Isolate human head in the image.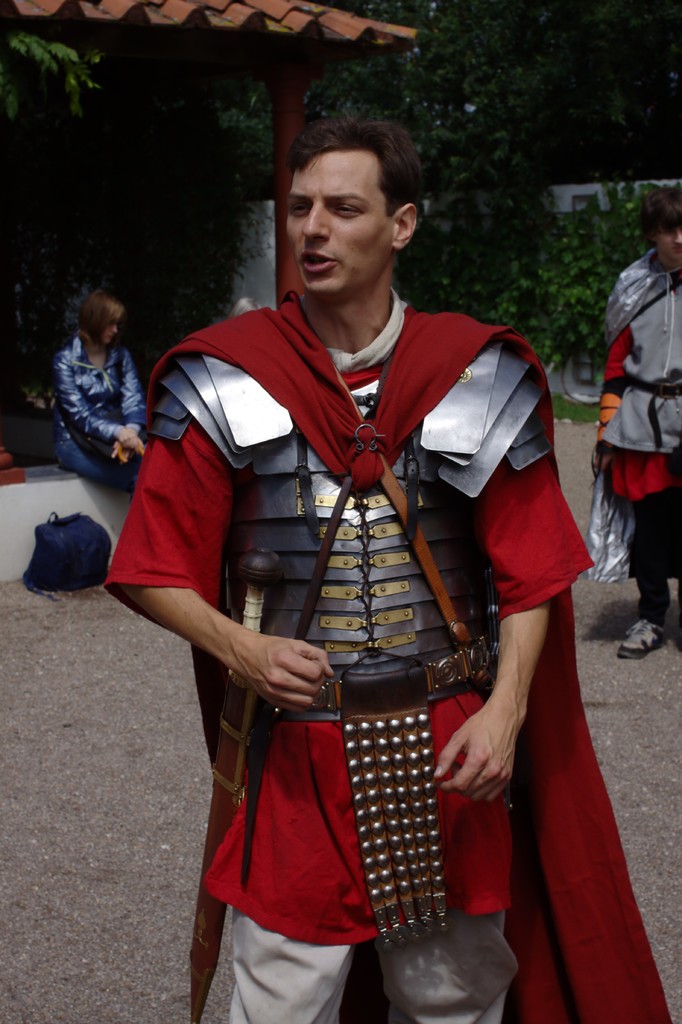
Isolated region: pyautogui.locateOnScreen(263, 106, 433, 267).
